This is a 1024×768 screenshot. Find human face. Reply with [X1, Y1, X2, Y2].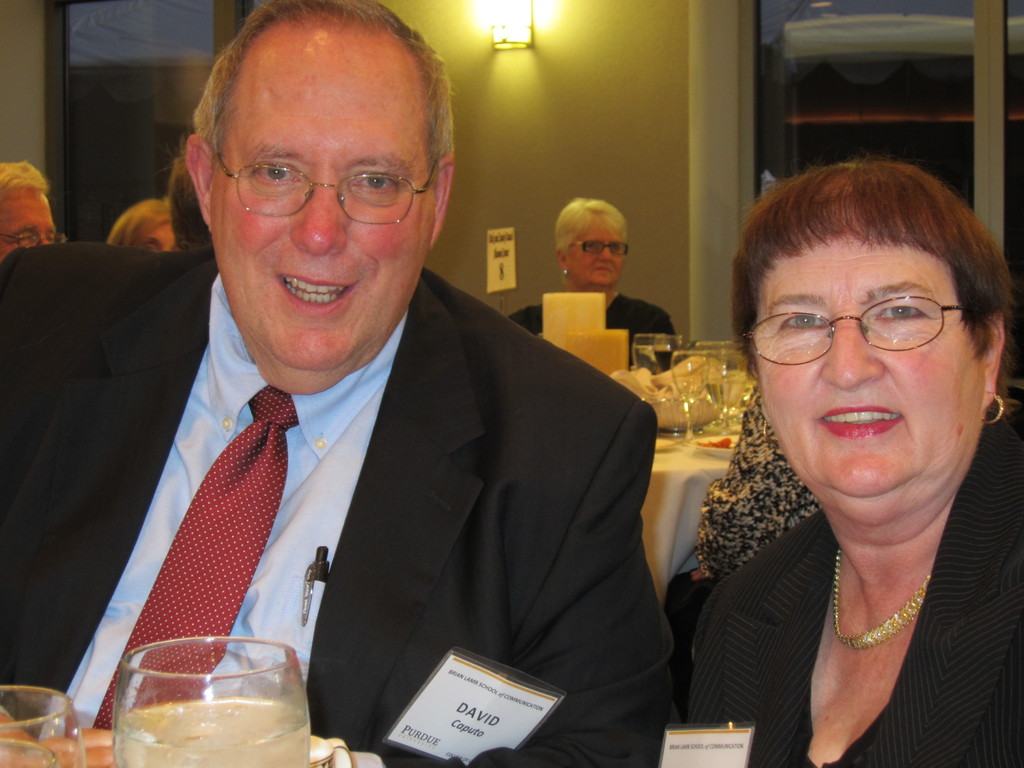
[140, 220, 175, 250].
